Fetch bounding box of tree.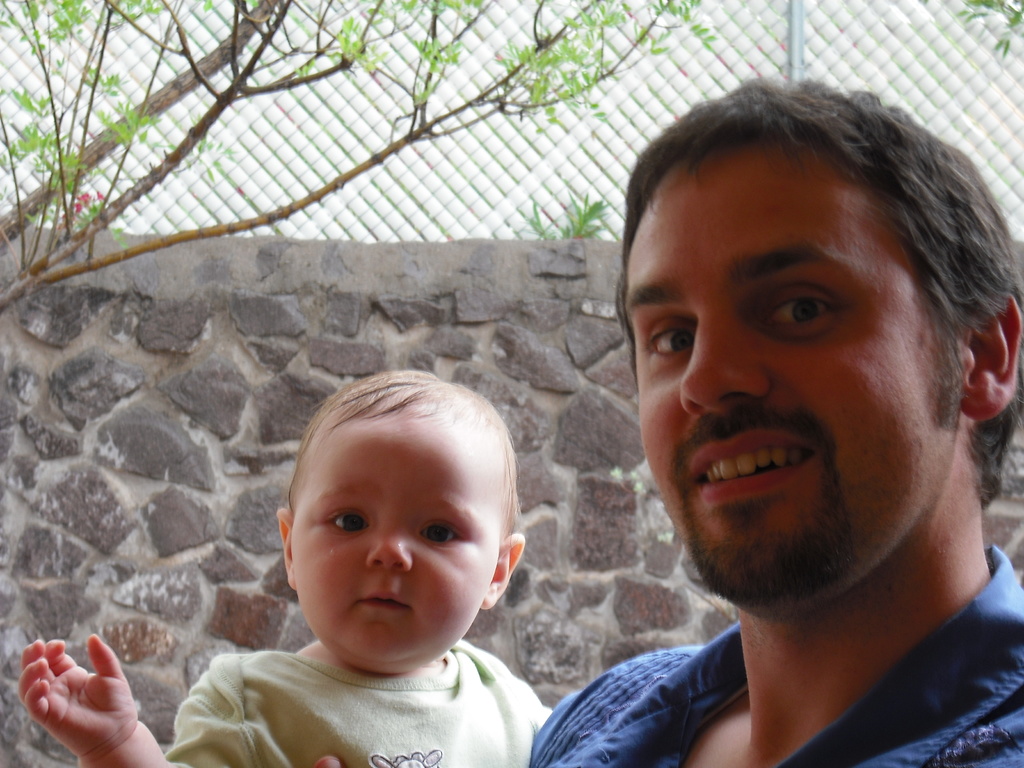
Bbox: detection(0, 0, 1023, 317).
